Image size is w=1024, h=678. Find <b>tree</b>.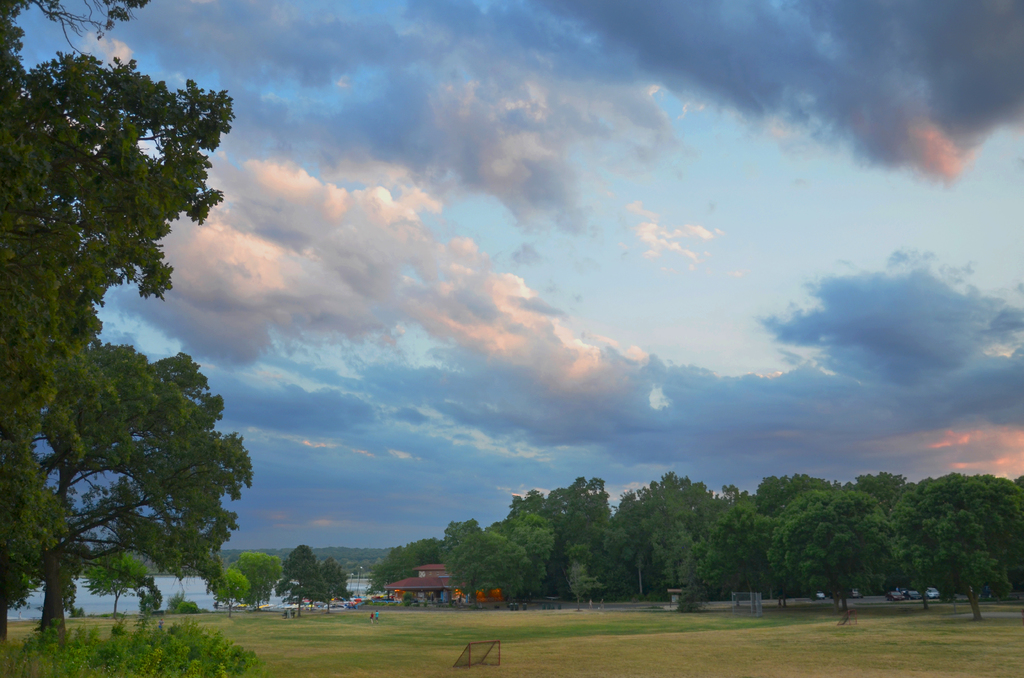
bbox=[781, 479, 900, 629].
